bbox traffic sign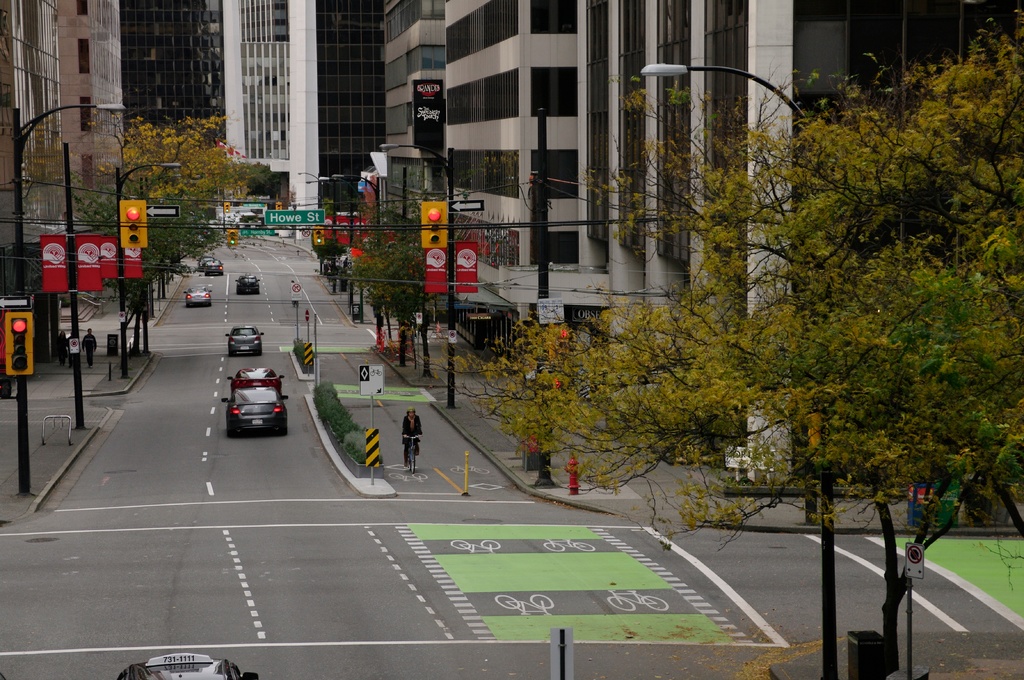
70, 339, 80, 356
